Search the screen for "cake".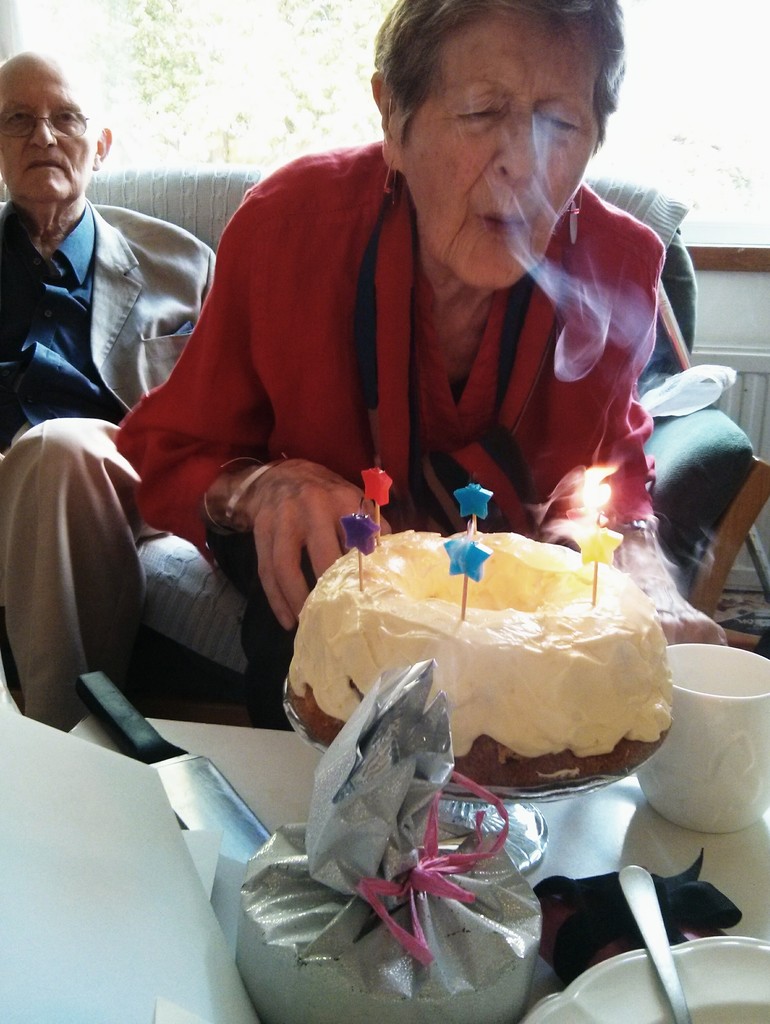
Found at pyautogui.locateOnScreen(285, 525, 675, 776).
